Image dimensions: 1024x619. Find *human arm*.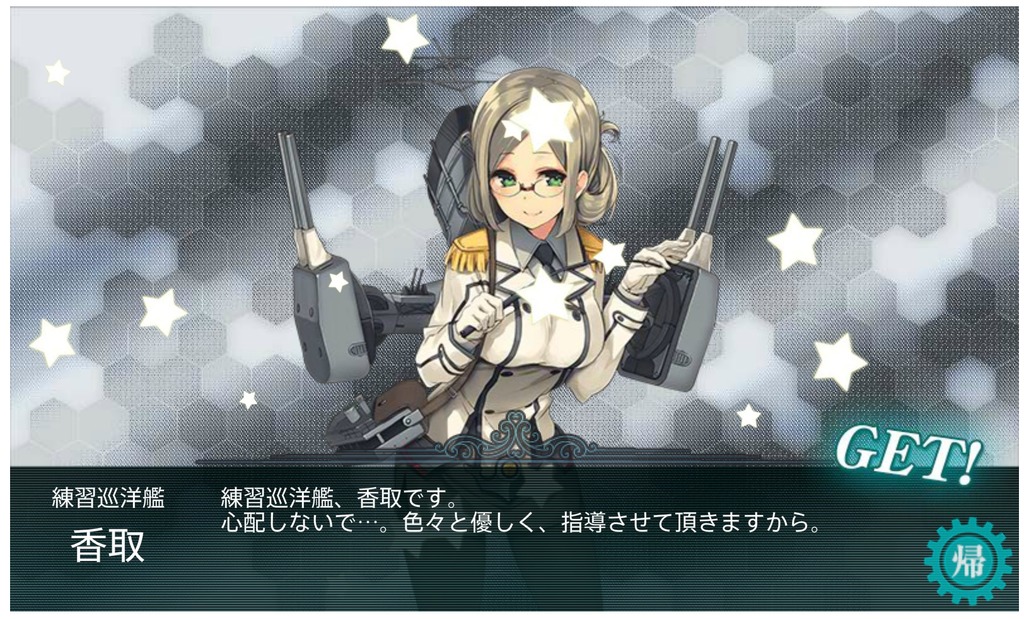
{"left": 607, "top": 211, "right": 719, "bottom": 390}.
